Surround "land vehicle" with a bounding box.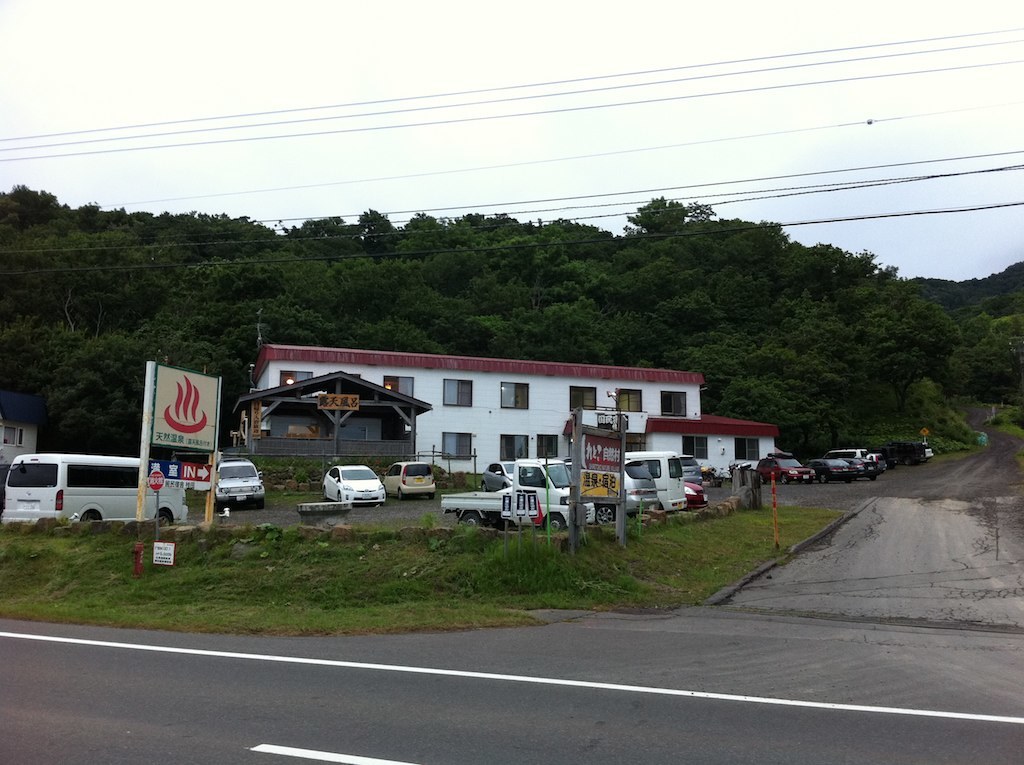
(x1=4, y1=457, x2=181, y2=524).
